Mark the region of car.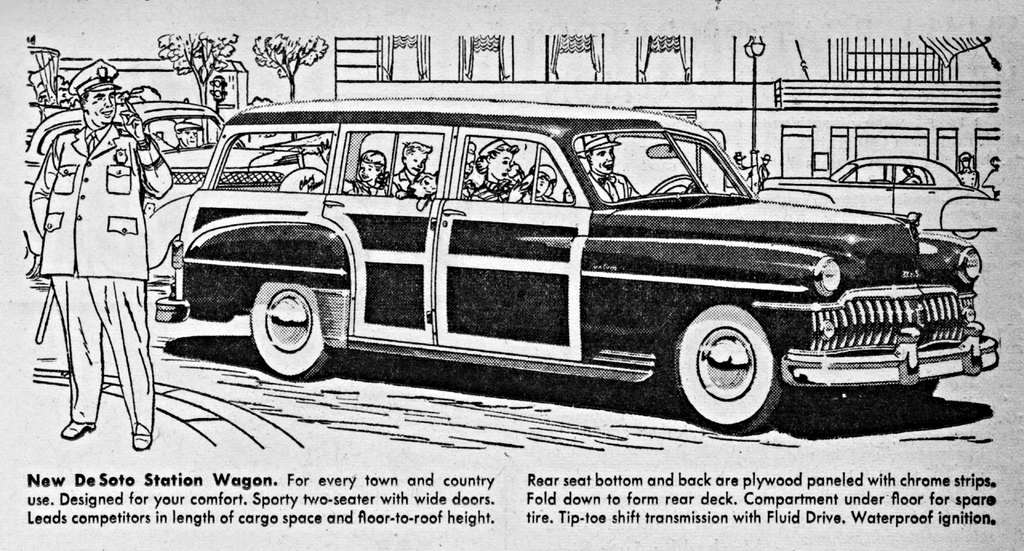
Region: select_region(20, 96, 306, 281).
